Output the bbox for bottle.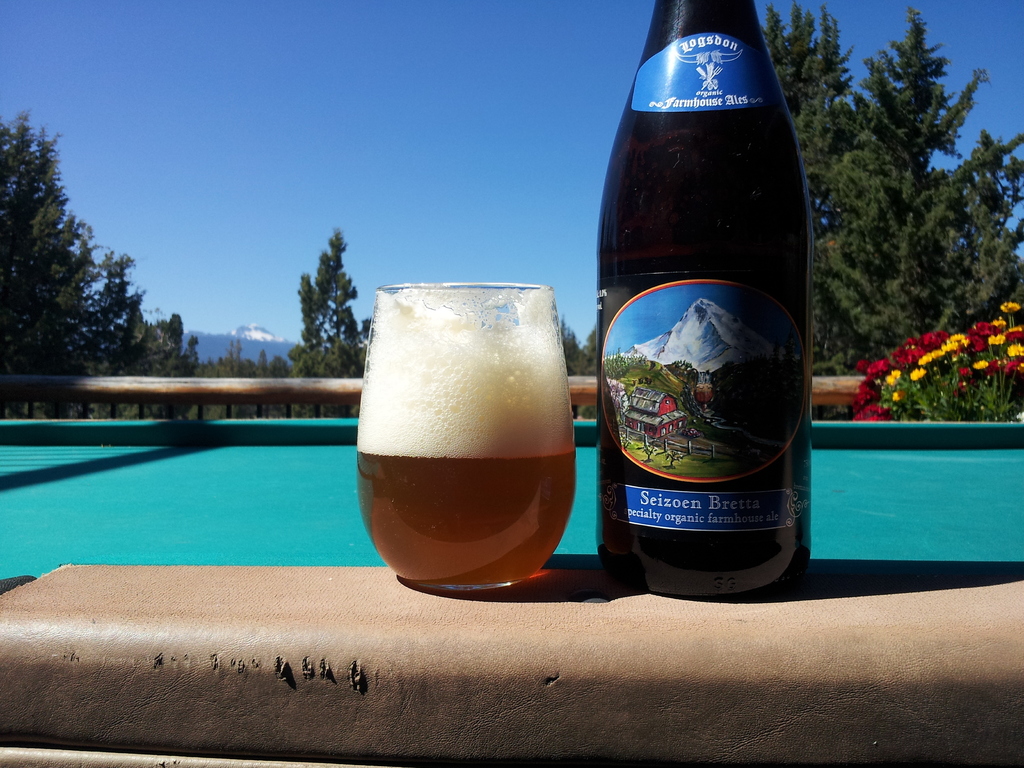
box(571, 29, 824, 600).
